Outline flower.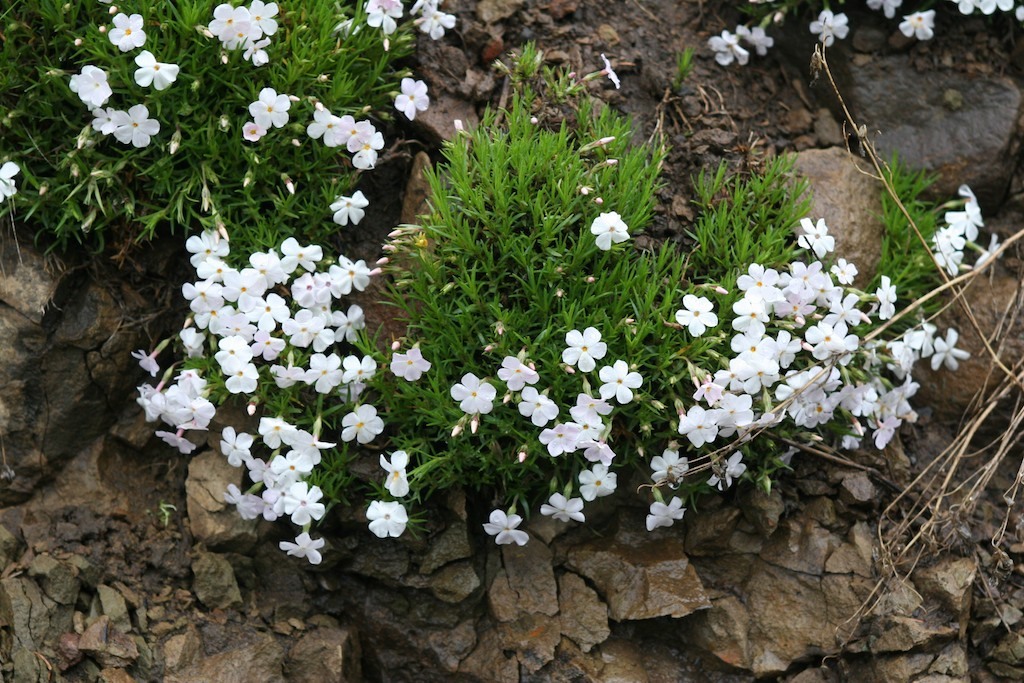
Outline: <bbox>712, 357, 751, 392</bbox>.
